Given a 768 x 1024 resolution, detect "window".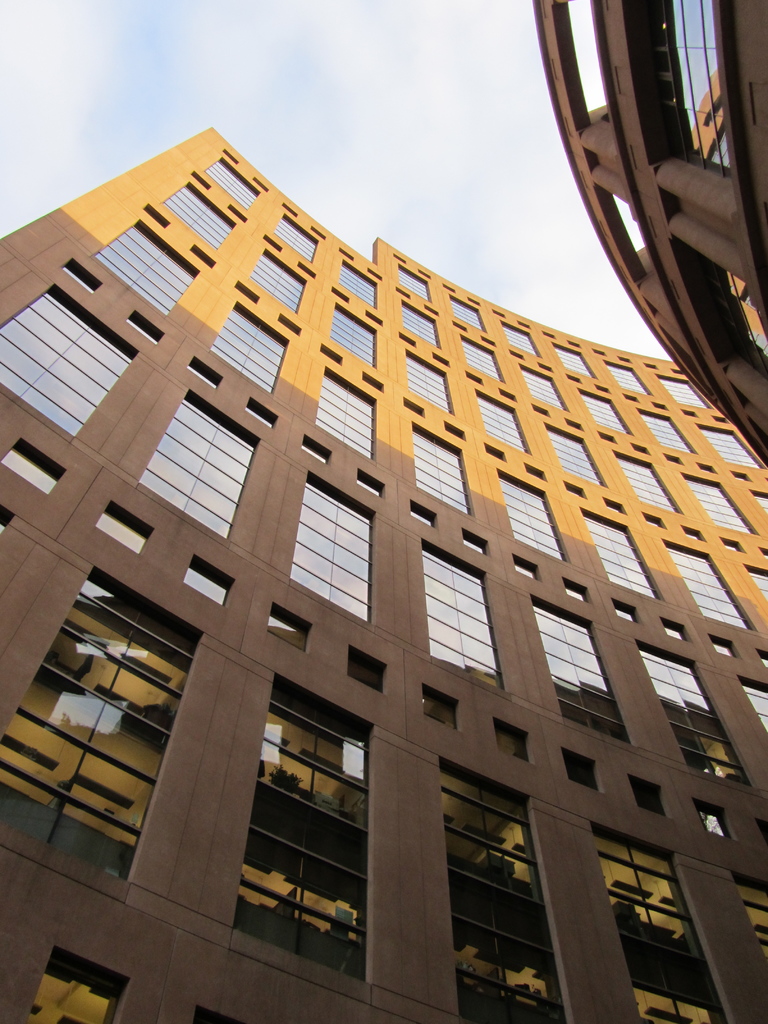
l=533, t=591, r=637, b=743.
